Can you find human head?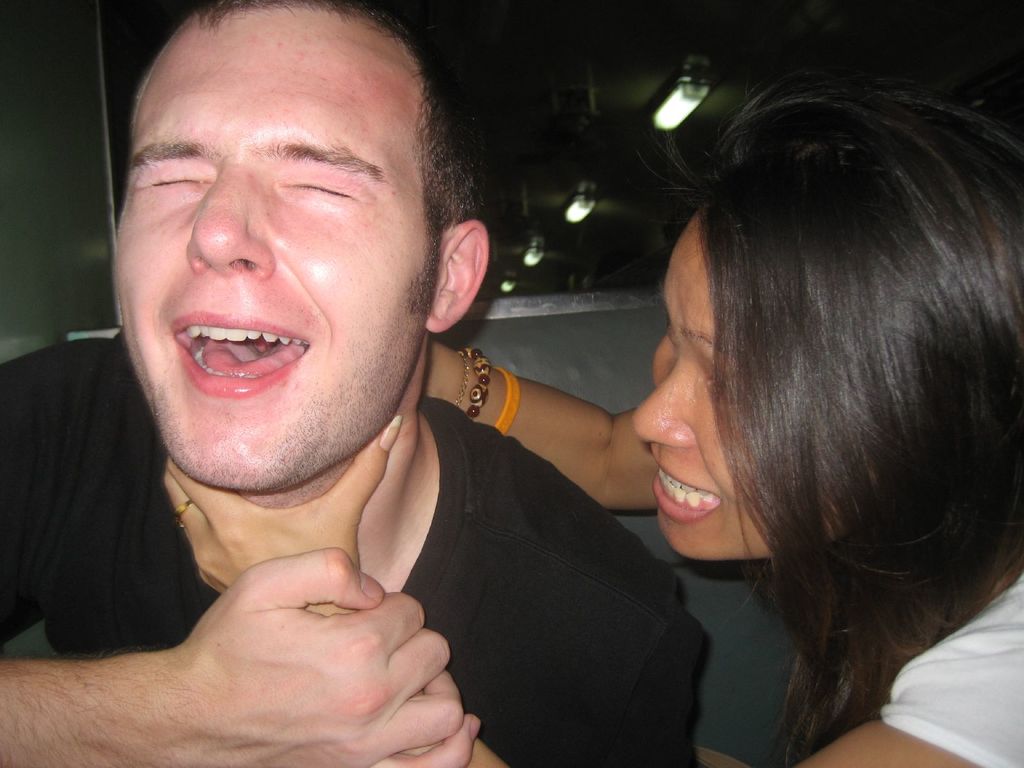
Yes, bounding box: 628 69 1023 564.
